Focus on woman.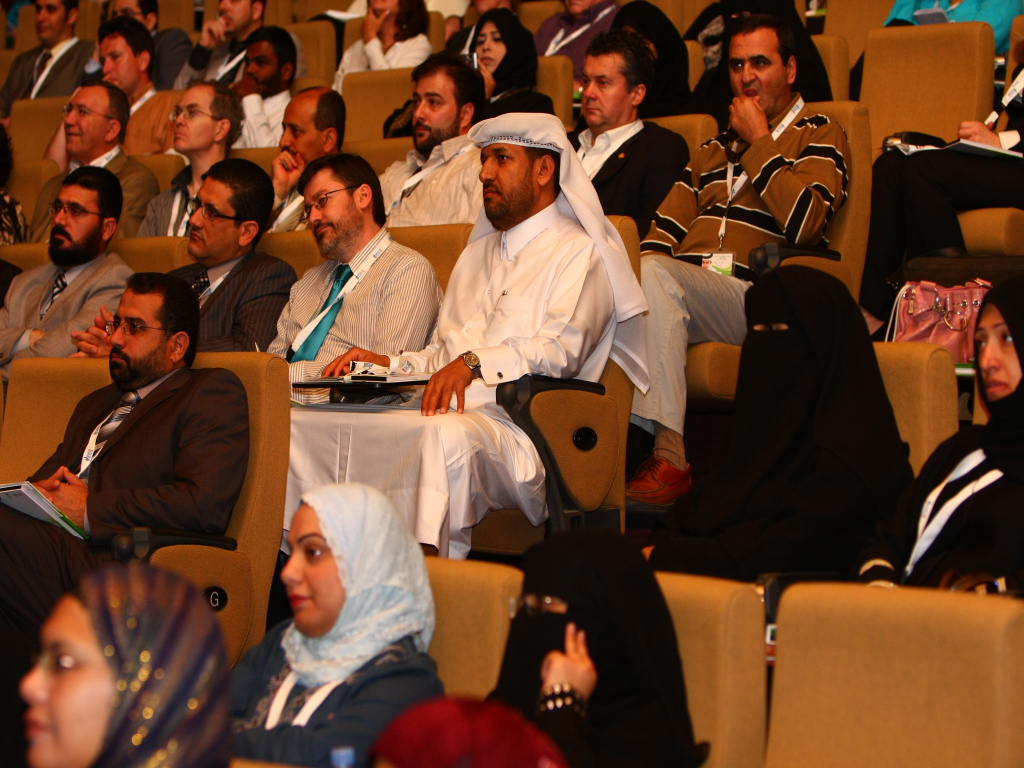
Focused at rect(381, 2, 554, 138).
